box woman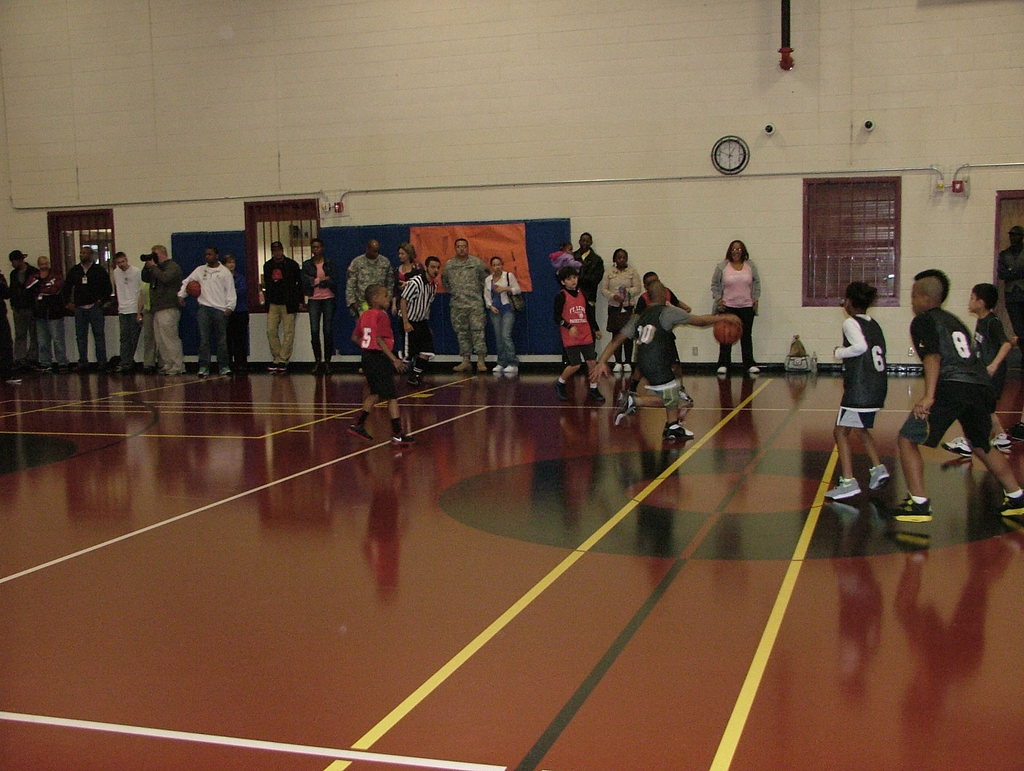
bbox=(387, 242, 424, 364)
